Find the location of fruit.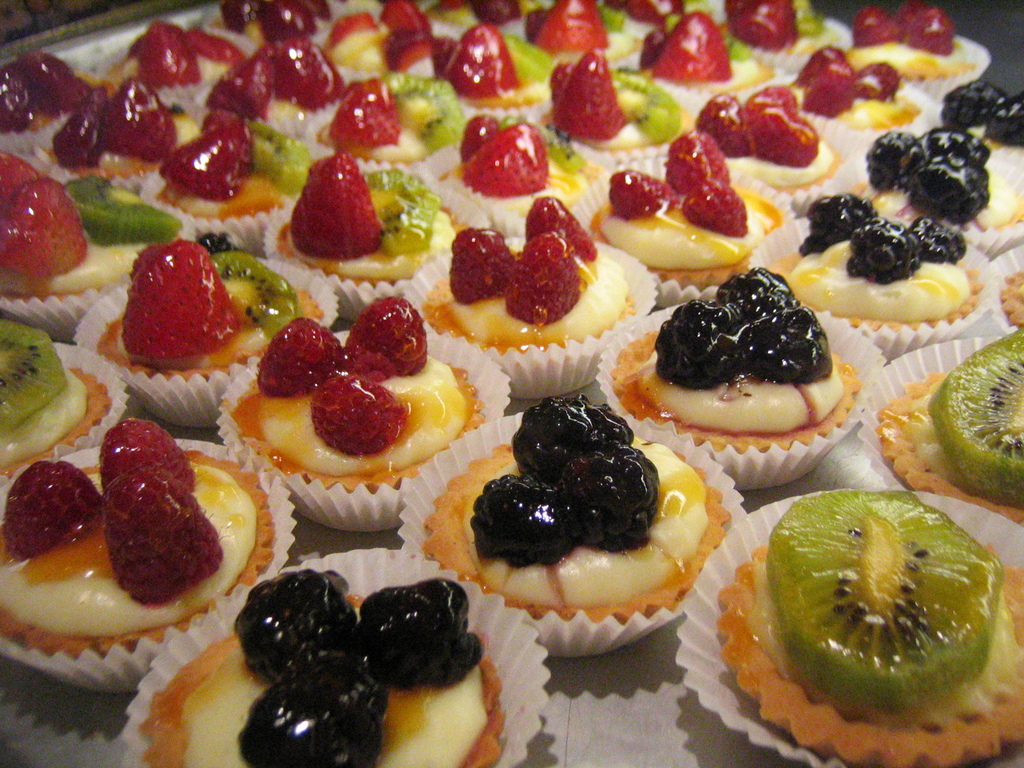
Location: <bbox>202, 252, 303, 331</bbox>.
